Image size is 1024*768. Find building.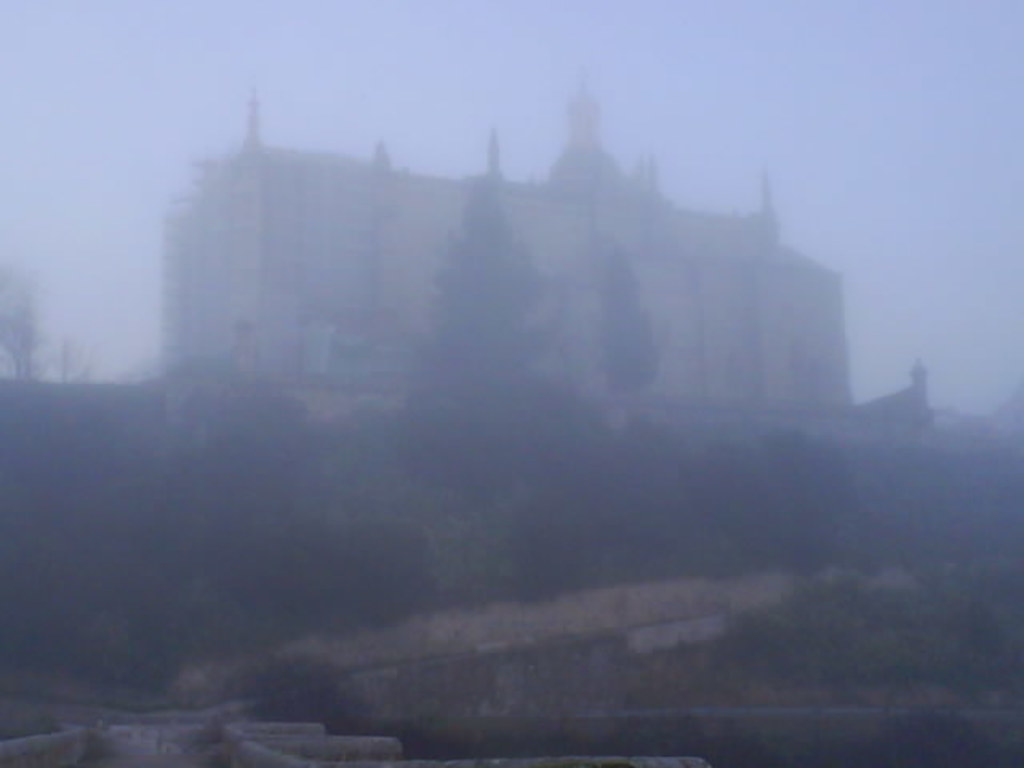
locate(162, 61, 845, 386).
